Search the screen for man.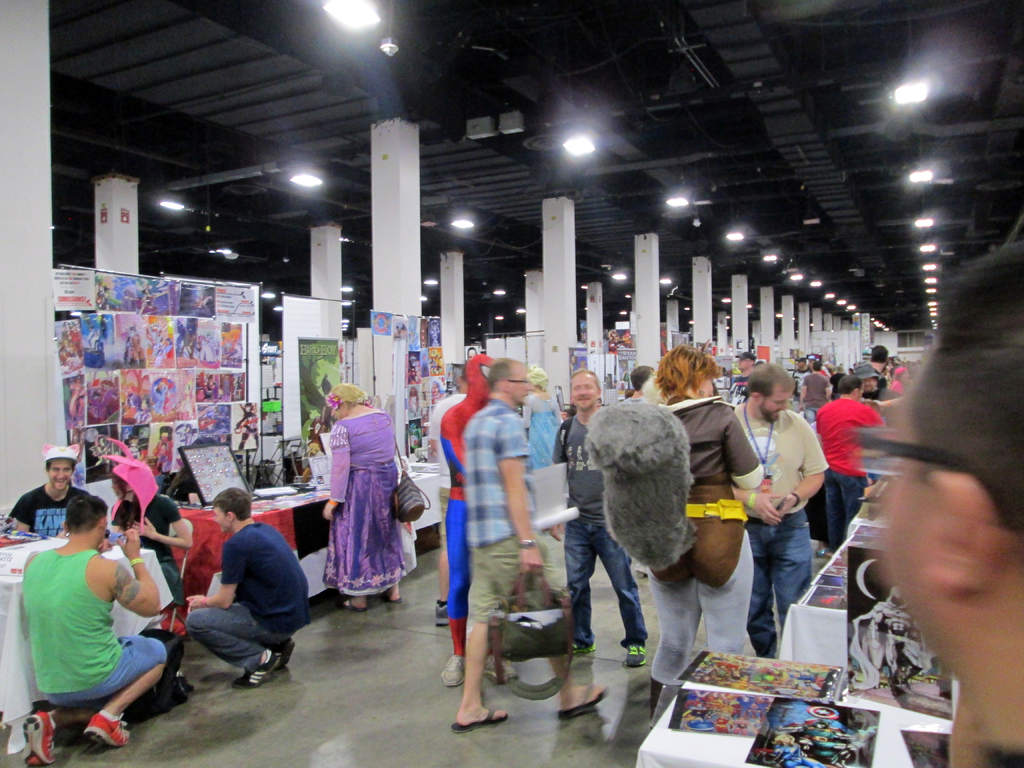
Found at bbox(633, 363, 658, 393).
